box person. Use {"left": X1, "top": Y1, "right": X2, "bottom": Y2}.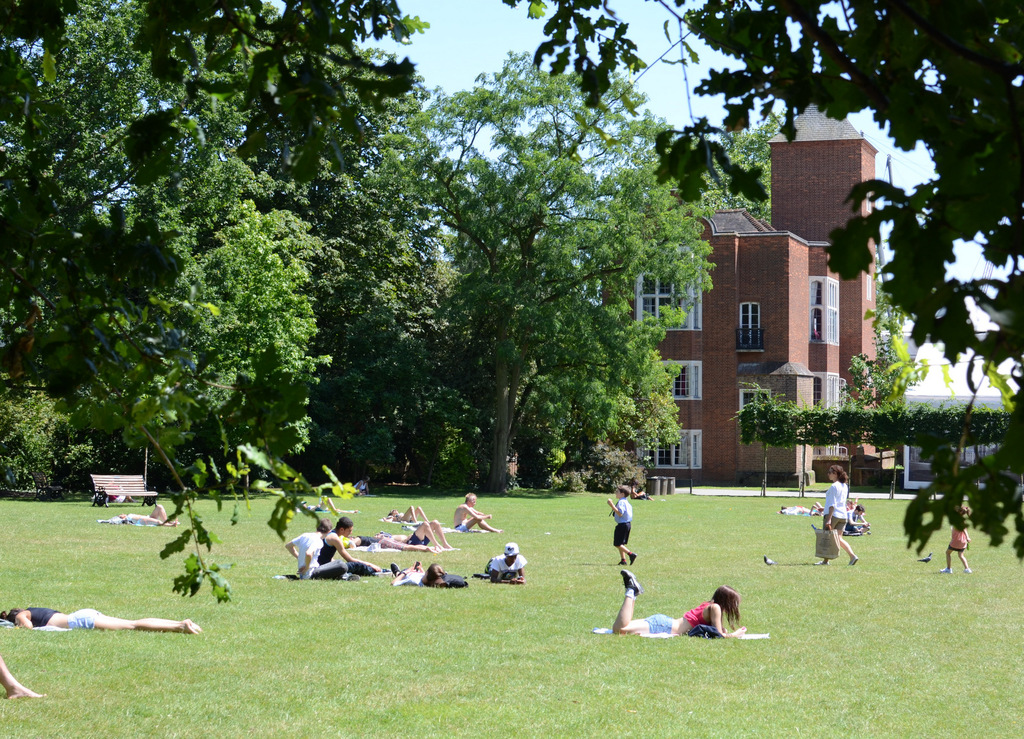
{"left": 374, "top": 516, "right": 452, "bottom": 551}.
